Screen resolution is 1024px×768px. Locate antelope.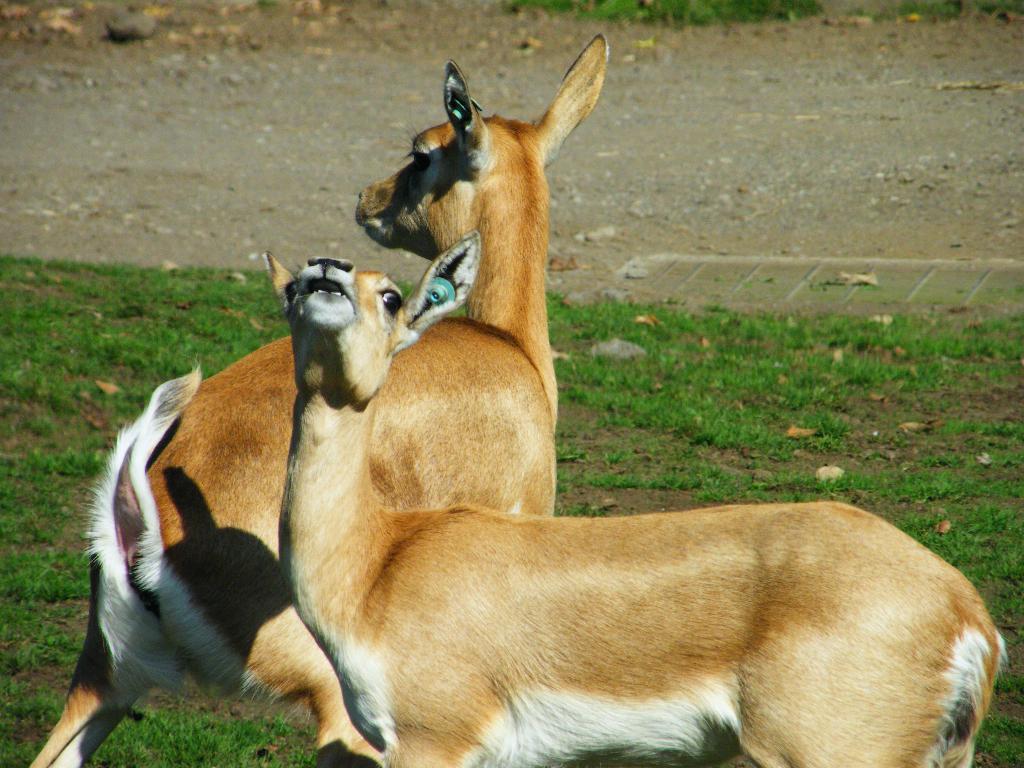
263:232:1007:767.
